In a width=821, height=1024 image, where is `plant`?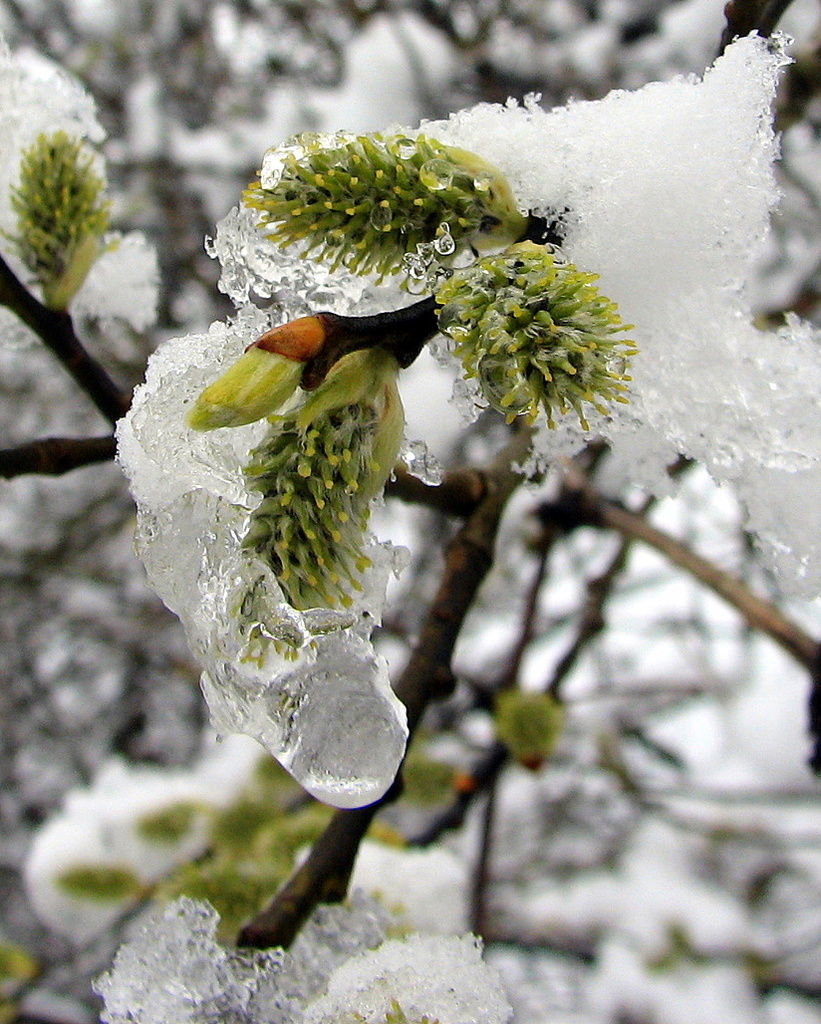
bbox=[0, 99, 143, 325].
